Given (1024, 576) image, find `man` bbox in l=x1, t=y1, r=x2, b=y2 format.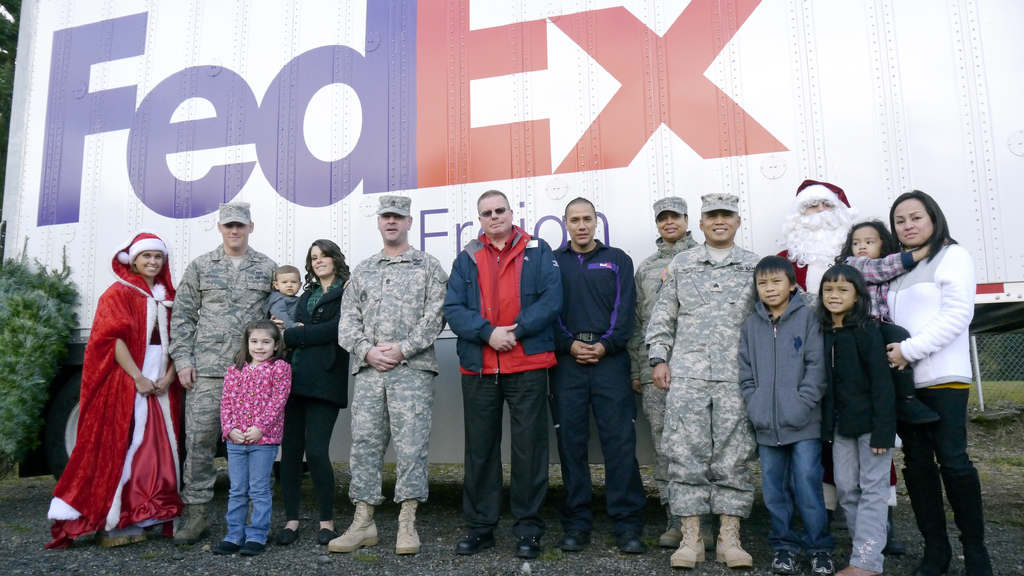
l=170, t=196, r=284, b=540.
